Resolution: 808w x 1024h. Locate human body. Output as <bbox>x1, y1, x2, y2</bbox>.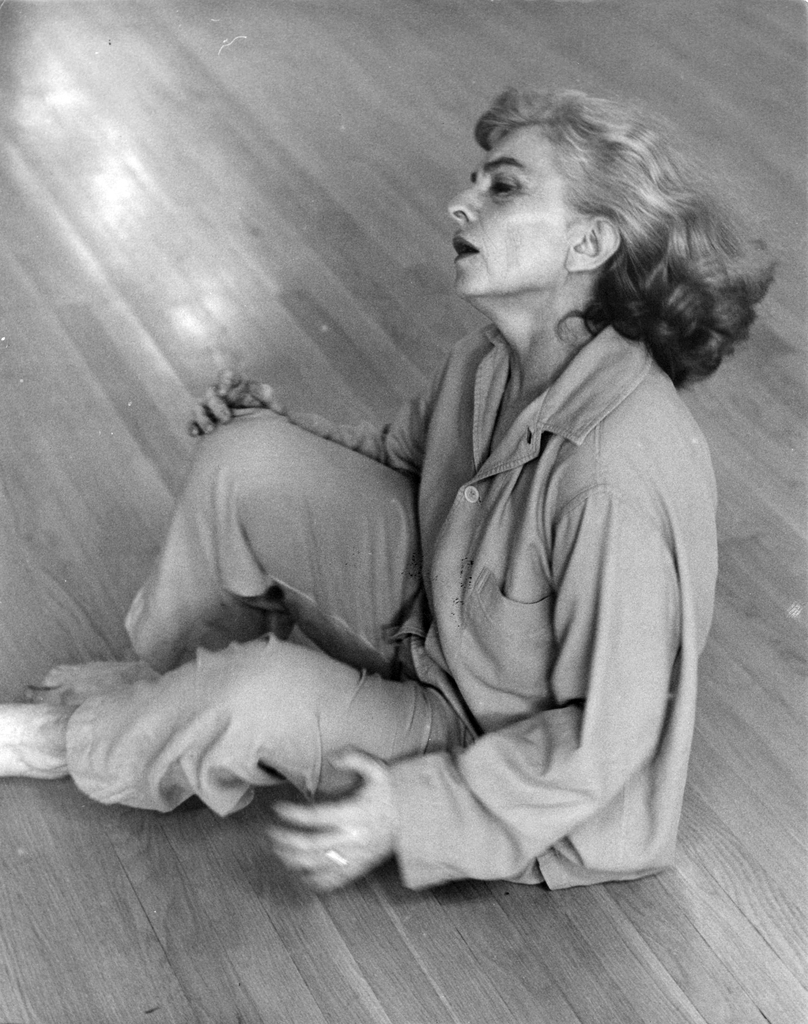
<bbox>53, 79, 750, 891</bbox>.
